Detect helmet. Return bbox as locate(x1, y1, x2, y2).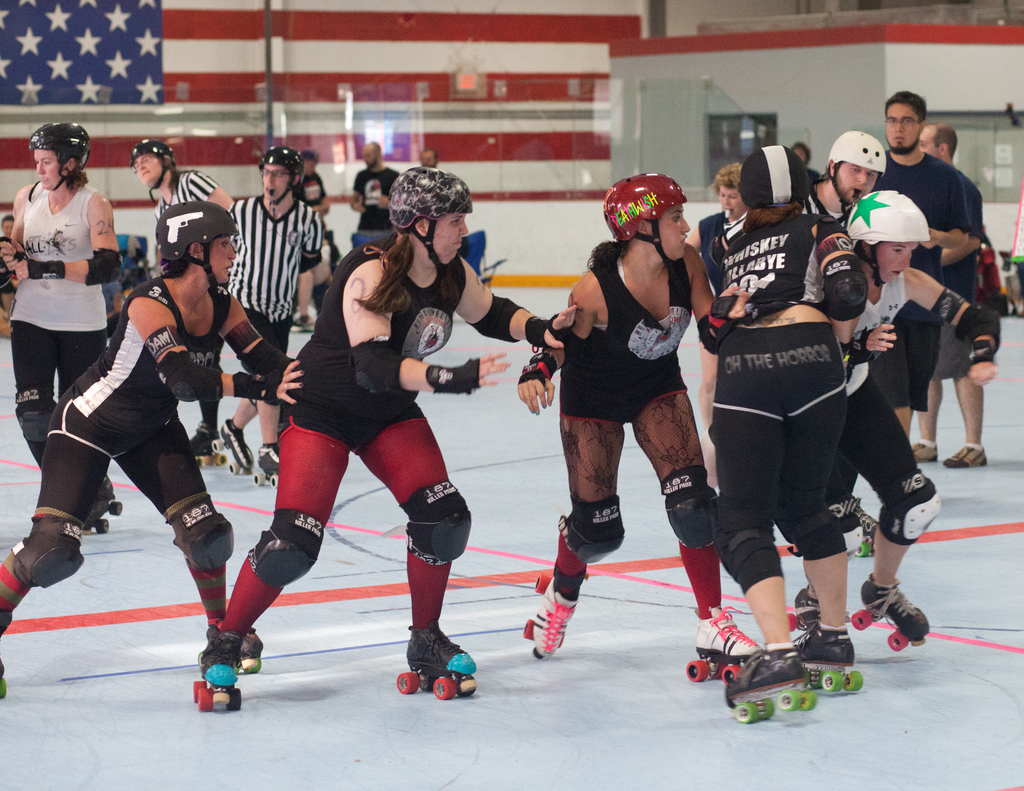
locate(122, 138, 172, 195).
